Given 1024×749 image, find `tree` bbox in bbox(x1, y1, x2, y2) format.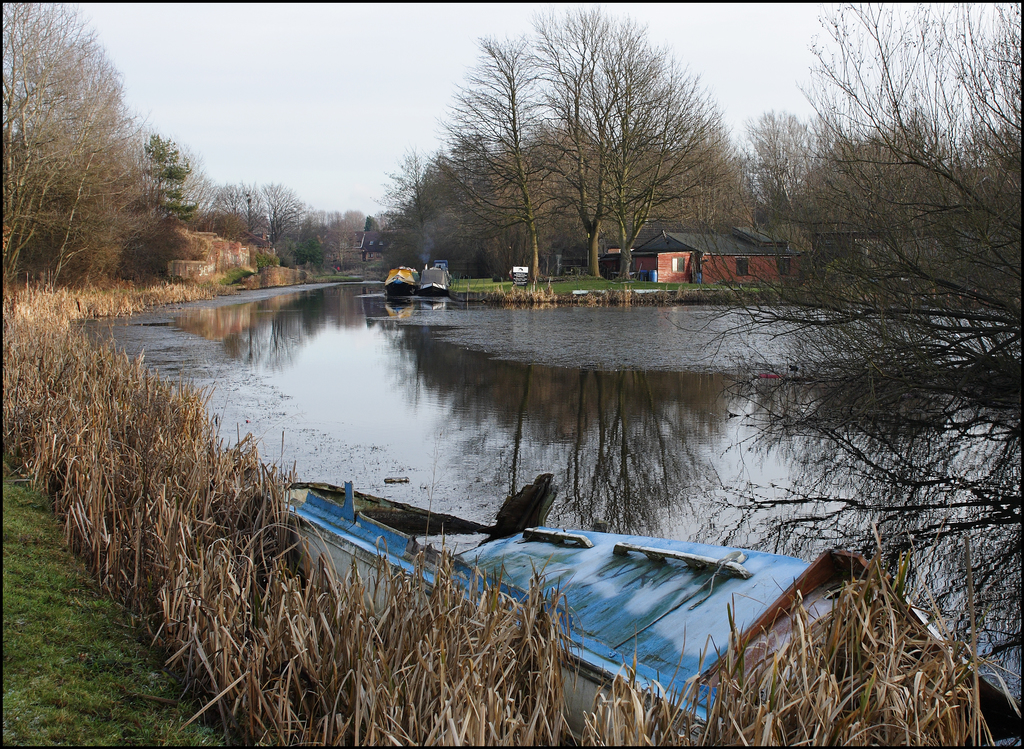
bbox(541, 6, 733, 288).
